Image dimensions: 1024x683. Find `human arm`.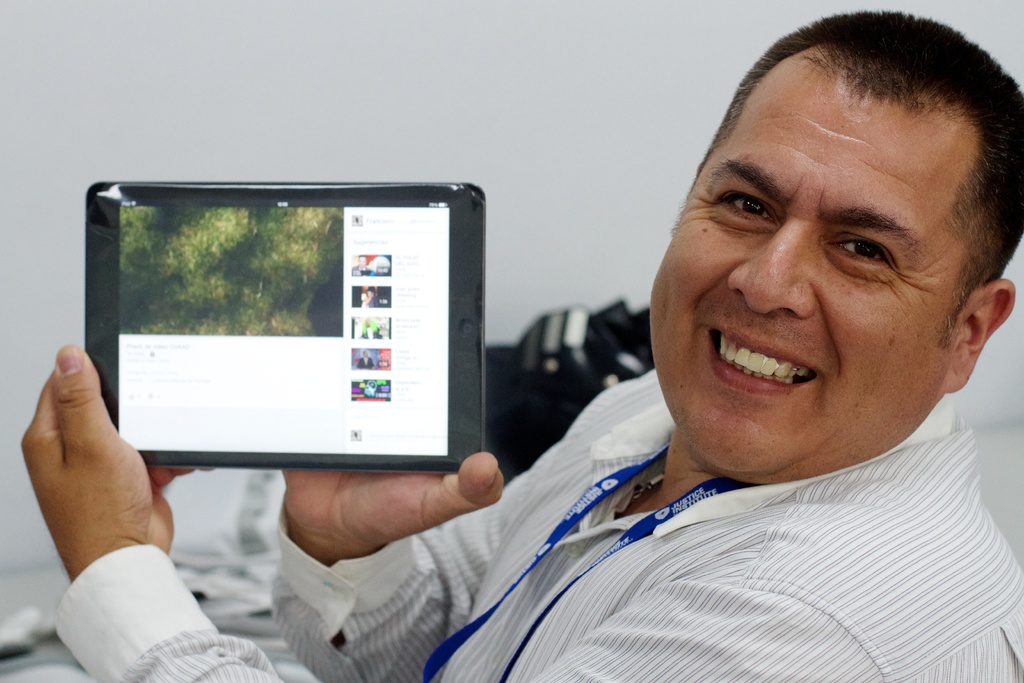
Rect(47, 318, 263, 673).
